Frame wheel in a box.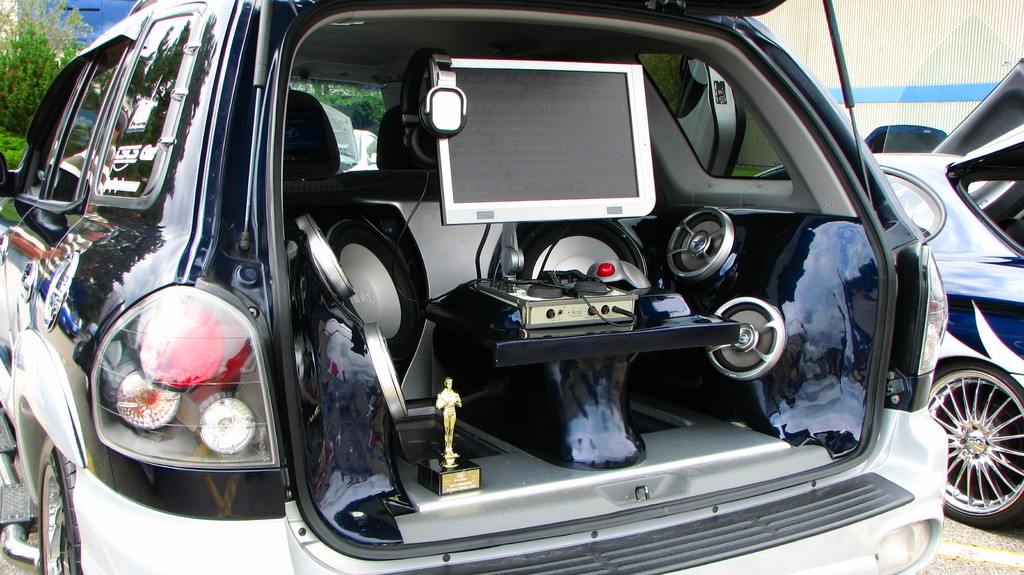
(left=365, top=341, right=410, bottom=416).
